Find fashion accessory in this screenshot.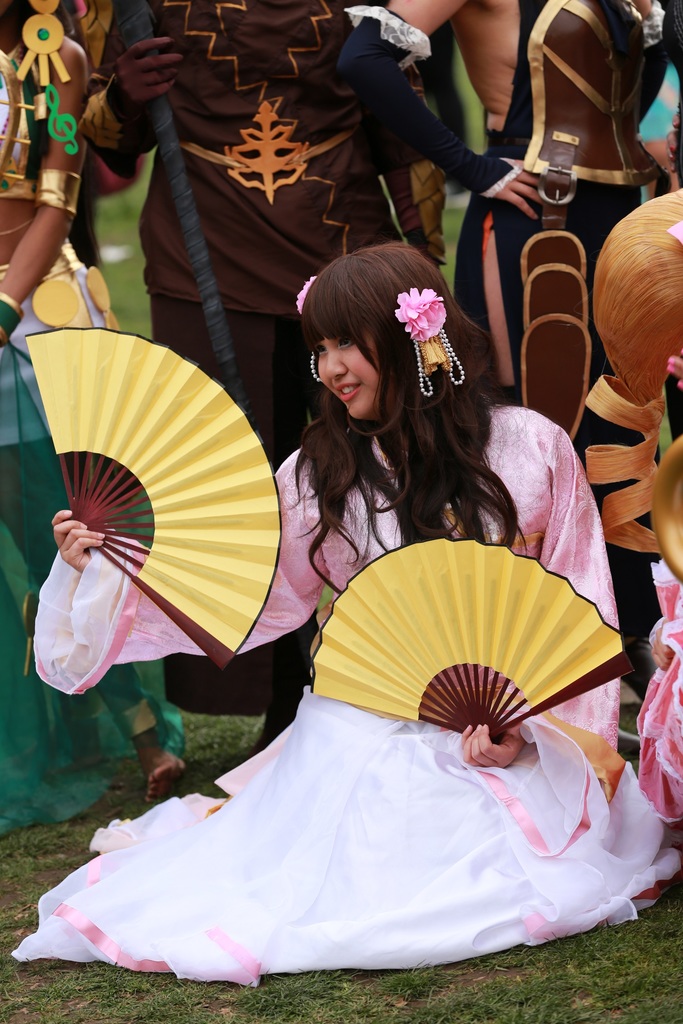
The bounding box for fashion accessory is <bbox>299, 276, 320, 378</bbox>.
